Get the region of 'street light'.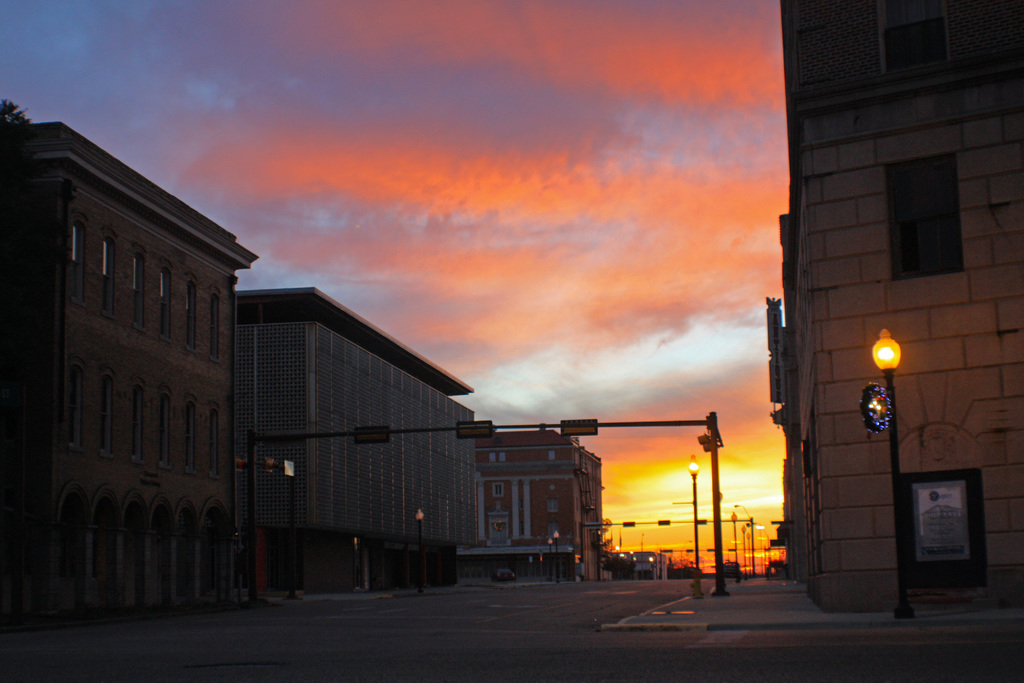
pyautogui.locateOnScreen(552, 531, 559, 583).
